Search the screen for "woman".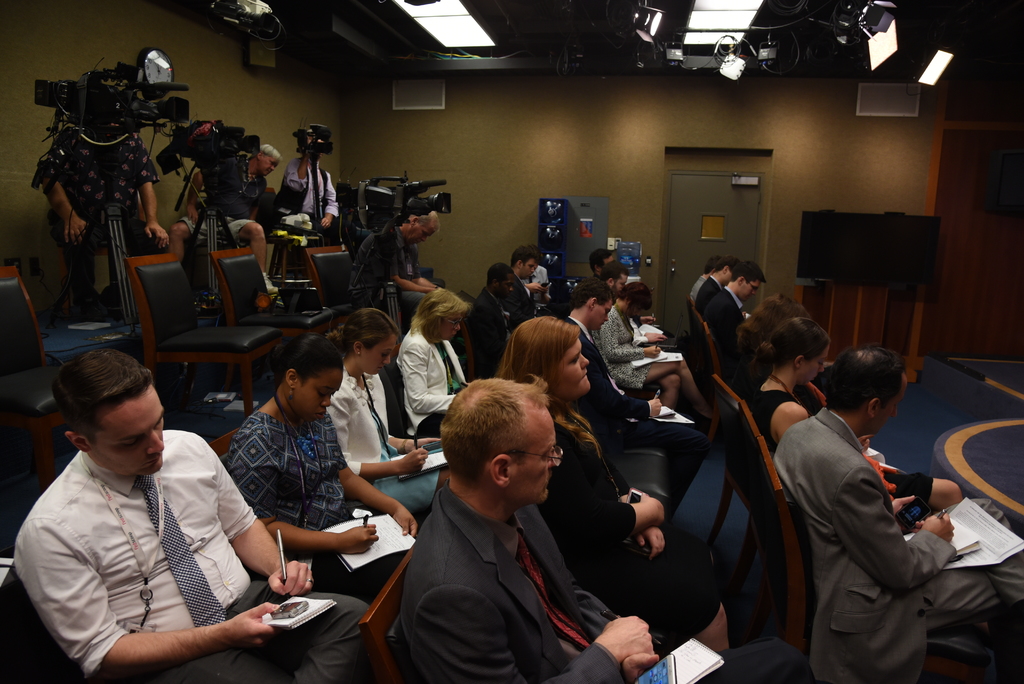
Found at BBox(588, 282, 709, 427).
